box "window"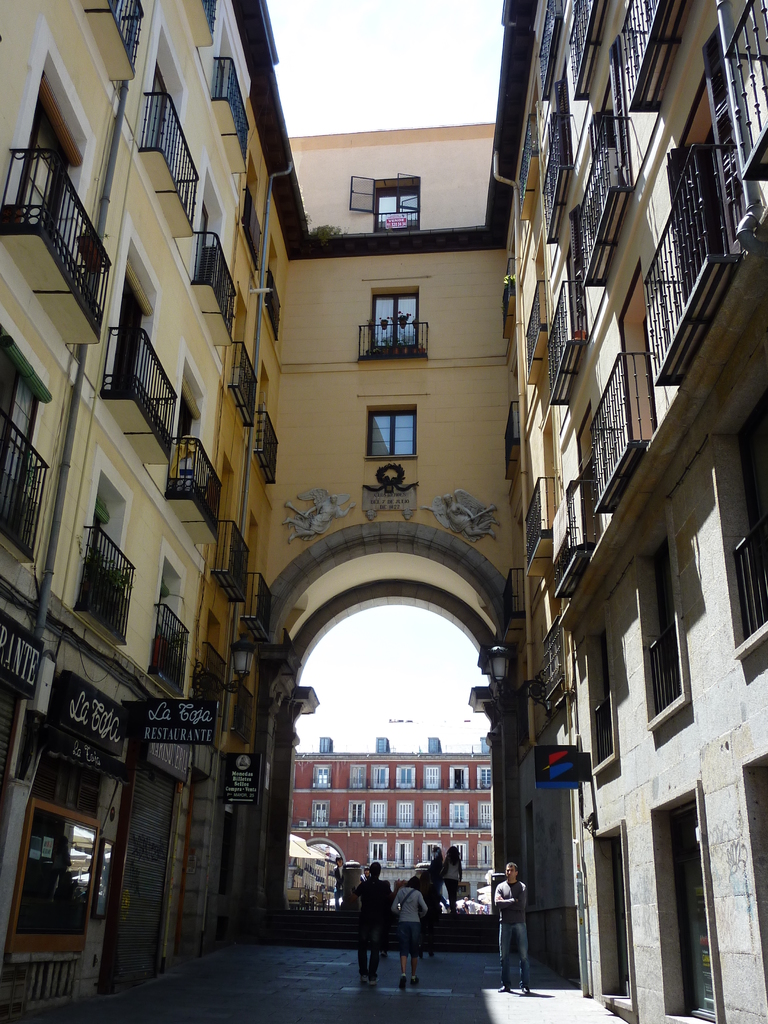
{"x1": 375, "y1": 767, "x2": 389, "y2": 786}
